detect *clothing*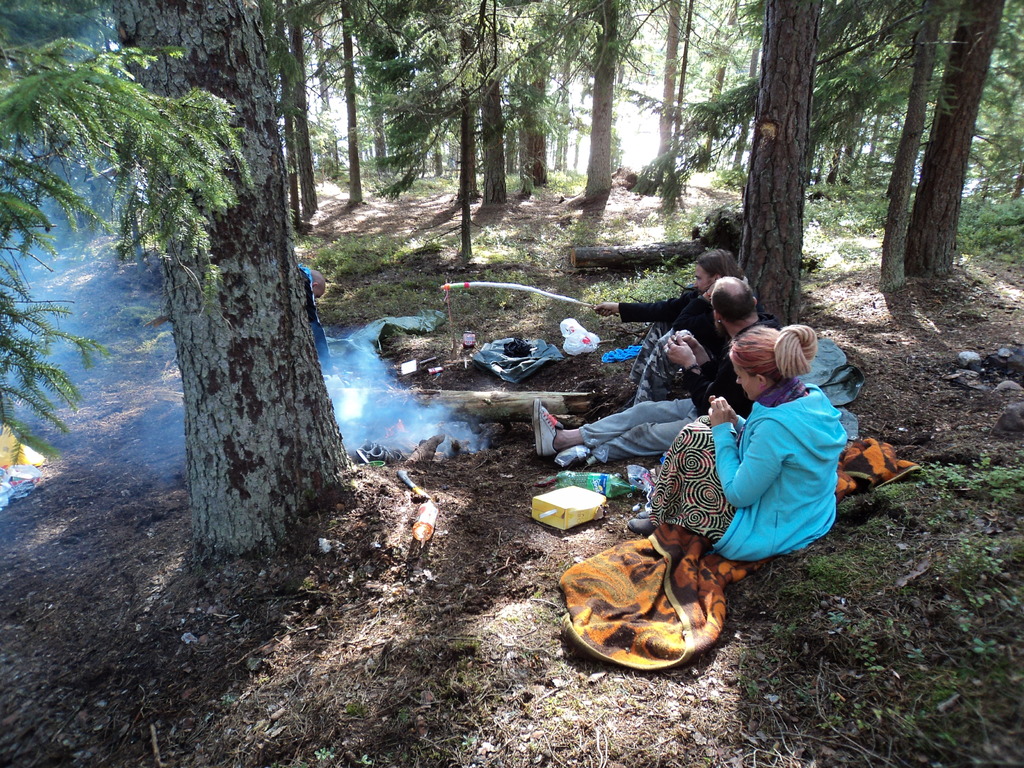
(620, 277, 751, 399)
